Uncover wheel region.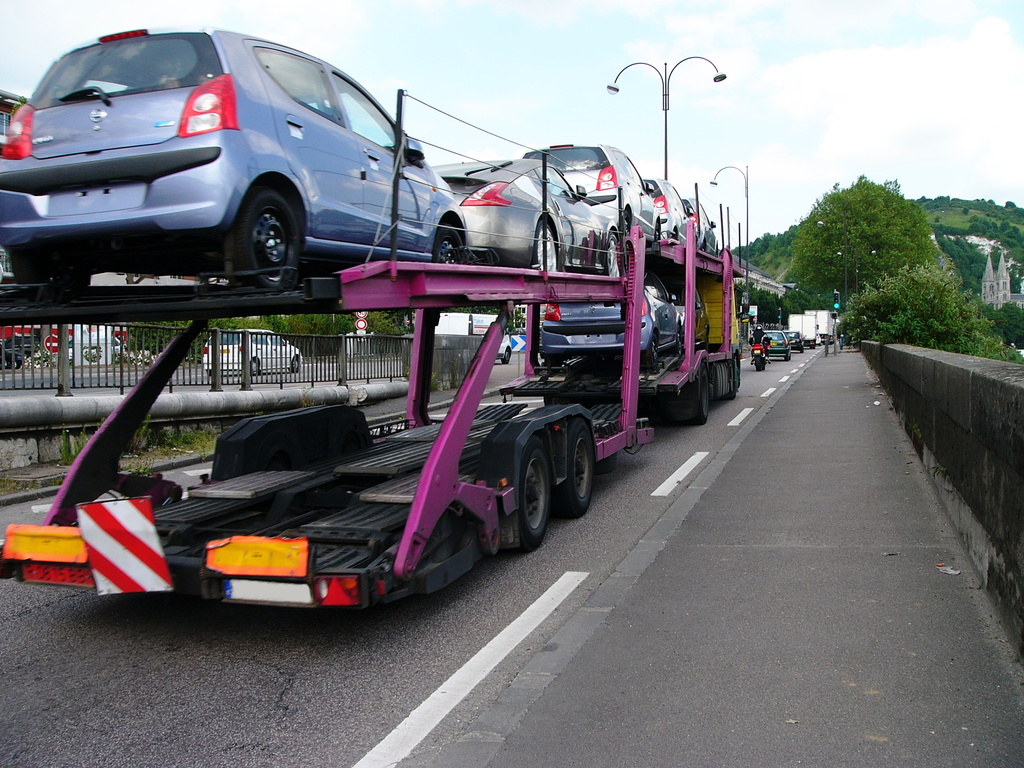
Uncovered: locate(604, 234, 620, 276).
